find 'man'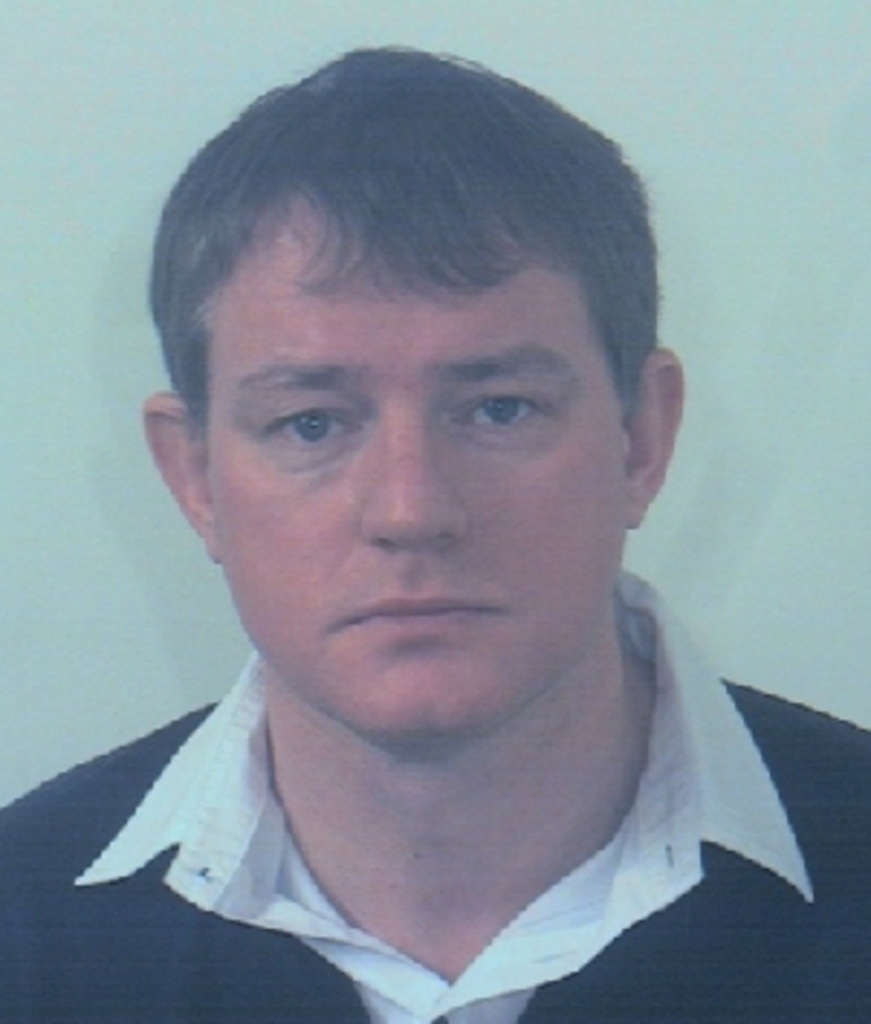
<box>0,75,842,1015</box>
